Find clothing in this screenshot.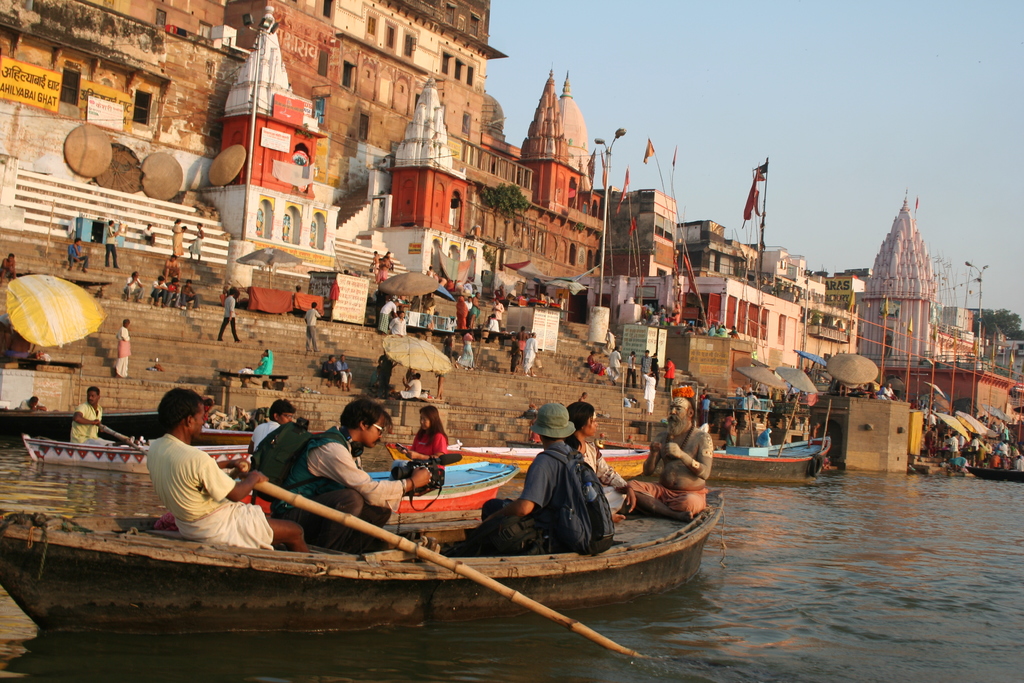
The bounding box for clothing is Rect(620, 469, 709, 525).
